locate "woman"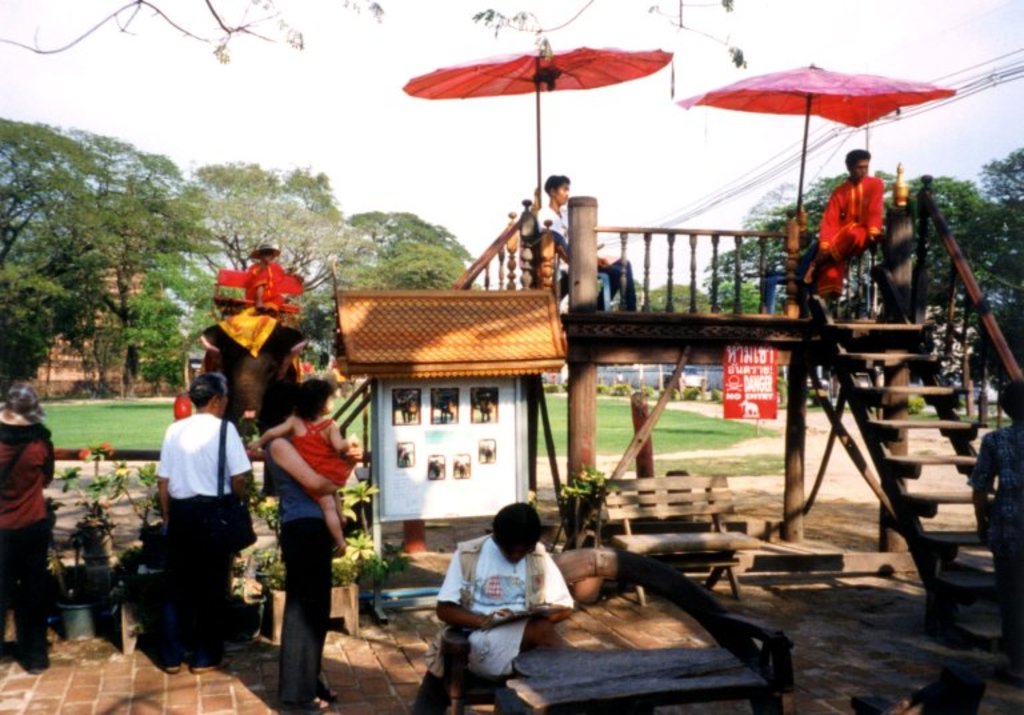
Rect(0, 384, 63, 680)
